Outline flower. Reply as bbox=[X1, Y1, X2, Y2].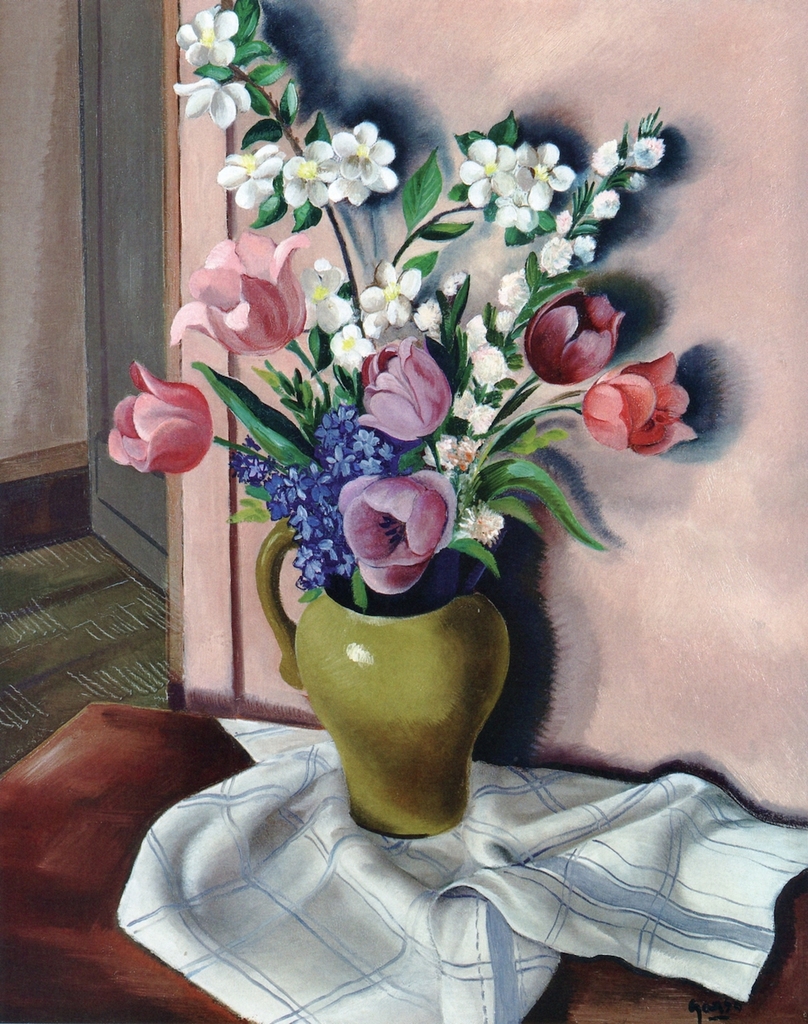
bbox=[632, 174, 662, 195].
